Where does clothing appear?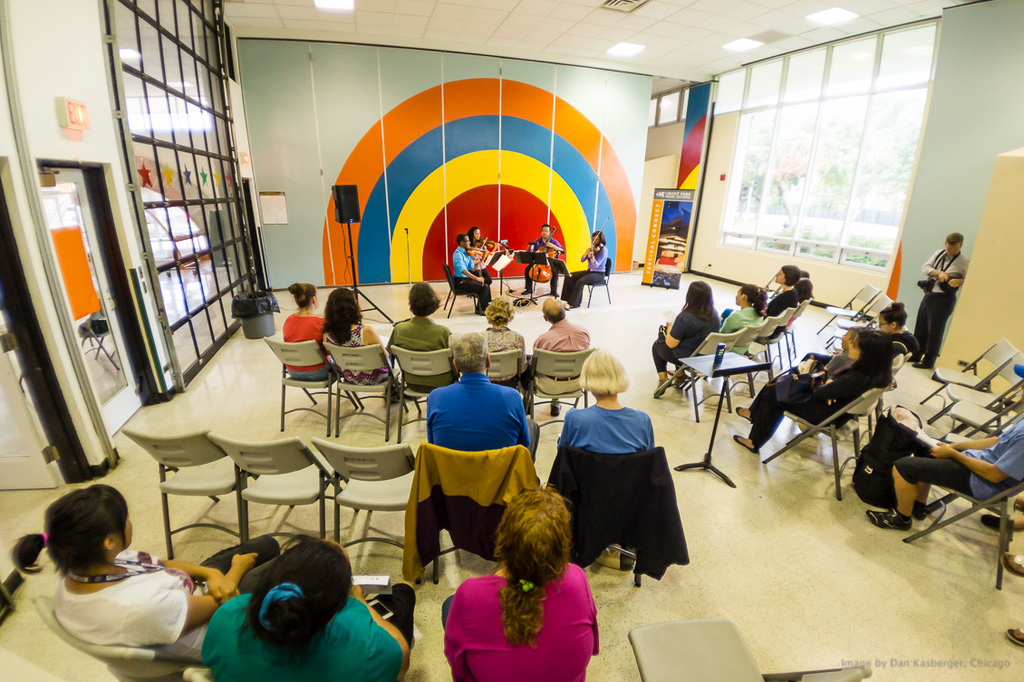
Appears at 477 324 527 386.
